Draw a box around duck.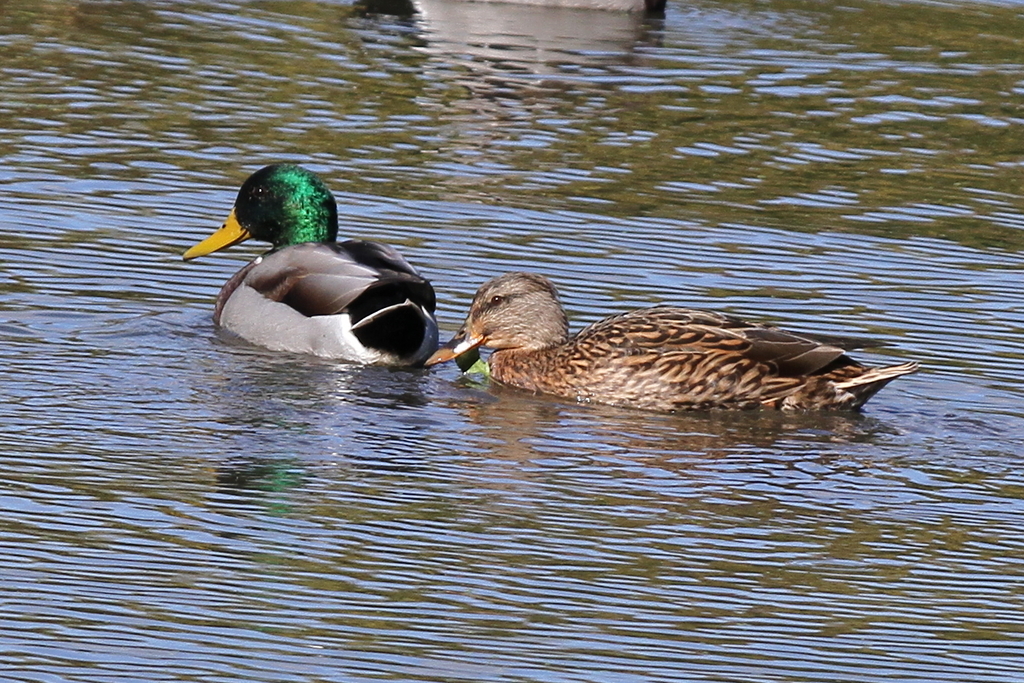
box=[177, 158, 440, 379].
